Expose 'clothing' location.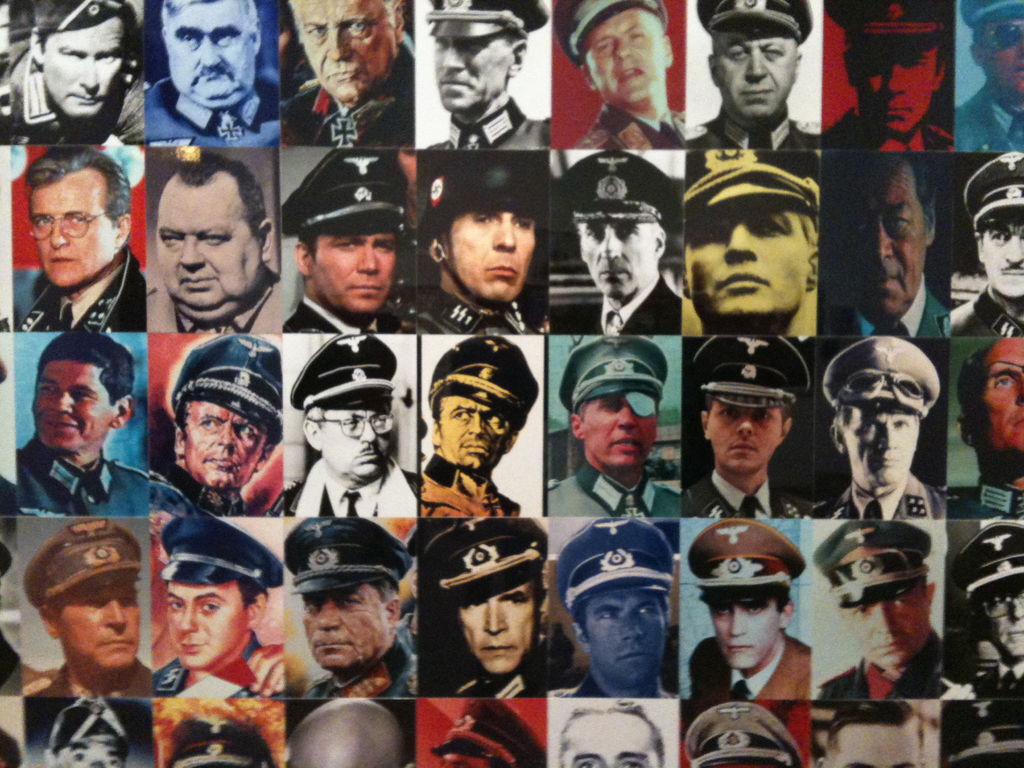
Exposed at bbox(279, 29, 414, 146).
